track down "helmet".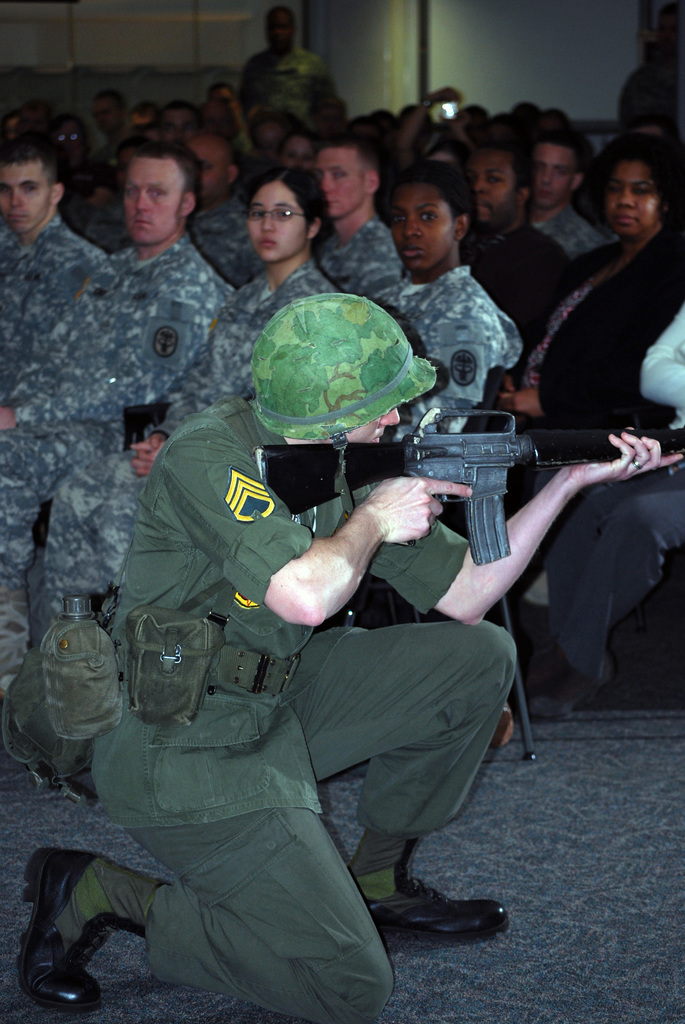
Tracked to BBox(235, 301, 434, 451).
